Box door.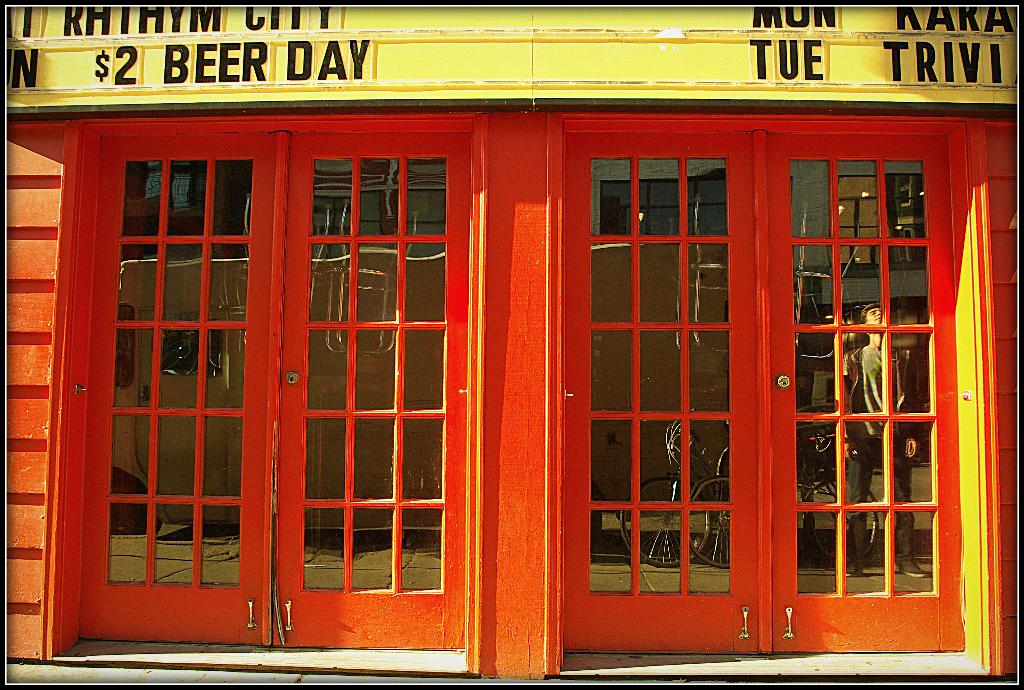
l=77, t=132, r=279, b=643.
